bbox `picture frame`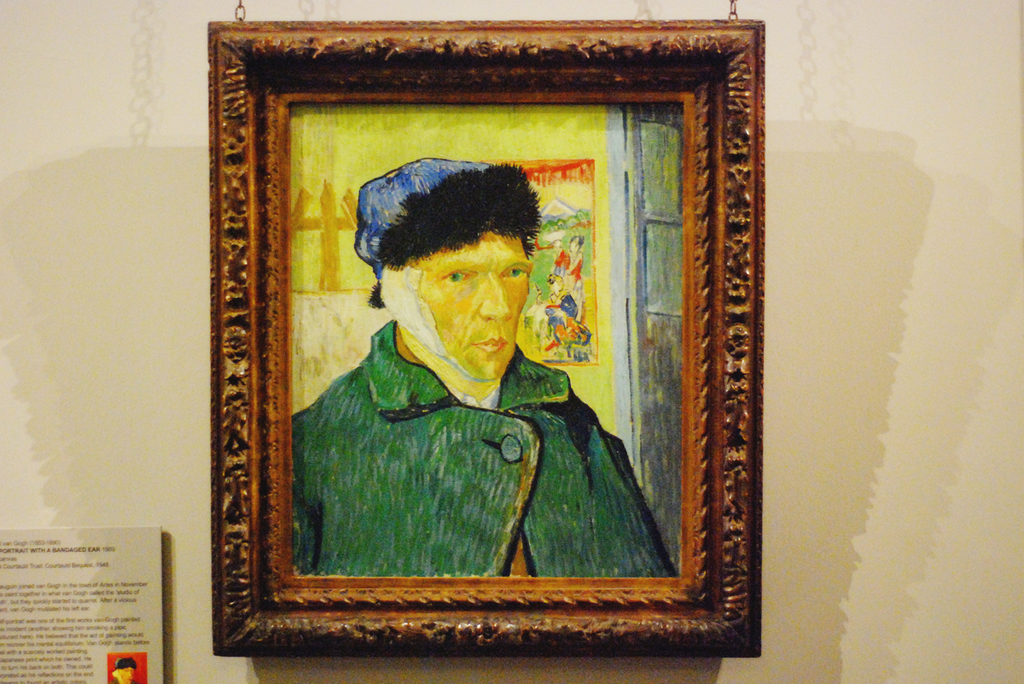
pyautogui.locateOnScreen(210, 0, 761, 657)
